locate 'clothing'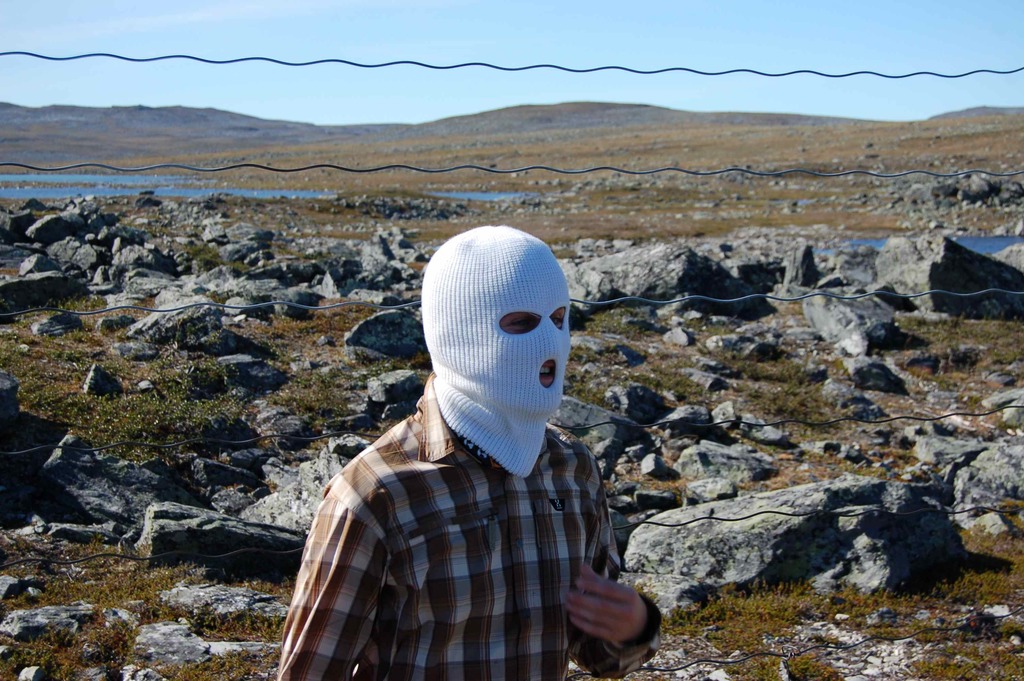
l=285, t=320, r=648, b=678
